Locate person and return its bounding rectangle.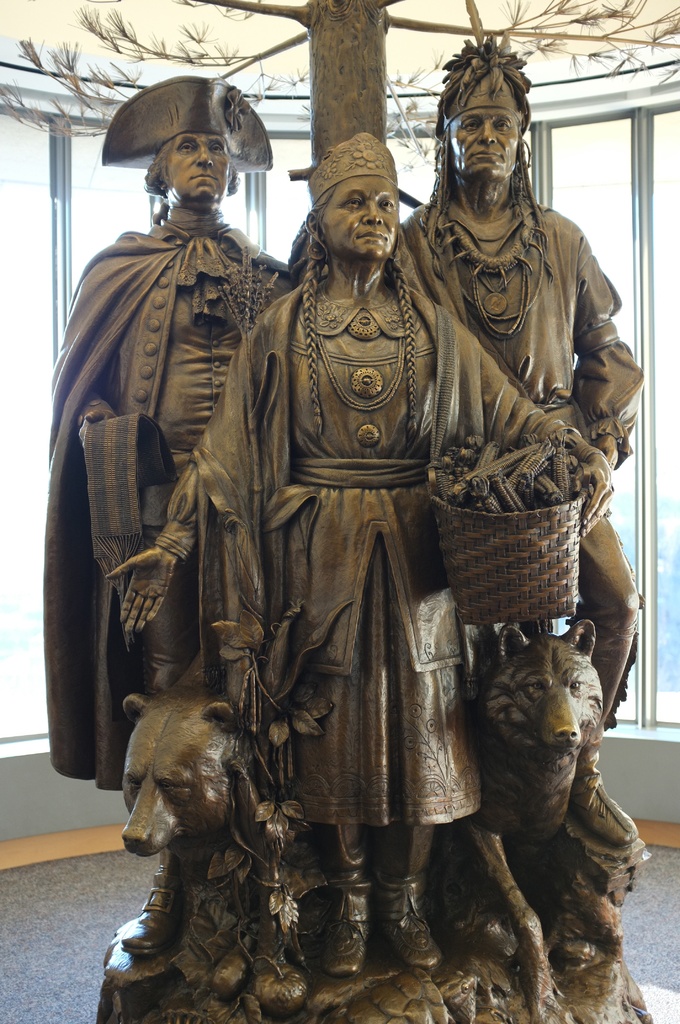
rect(414, 99, 625, 685).
